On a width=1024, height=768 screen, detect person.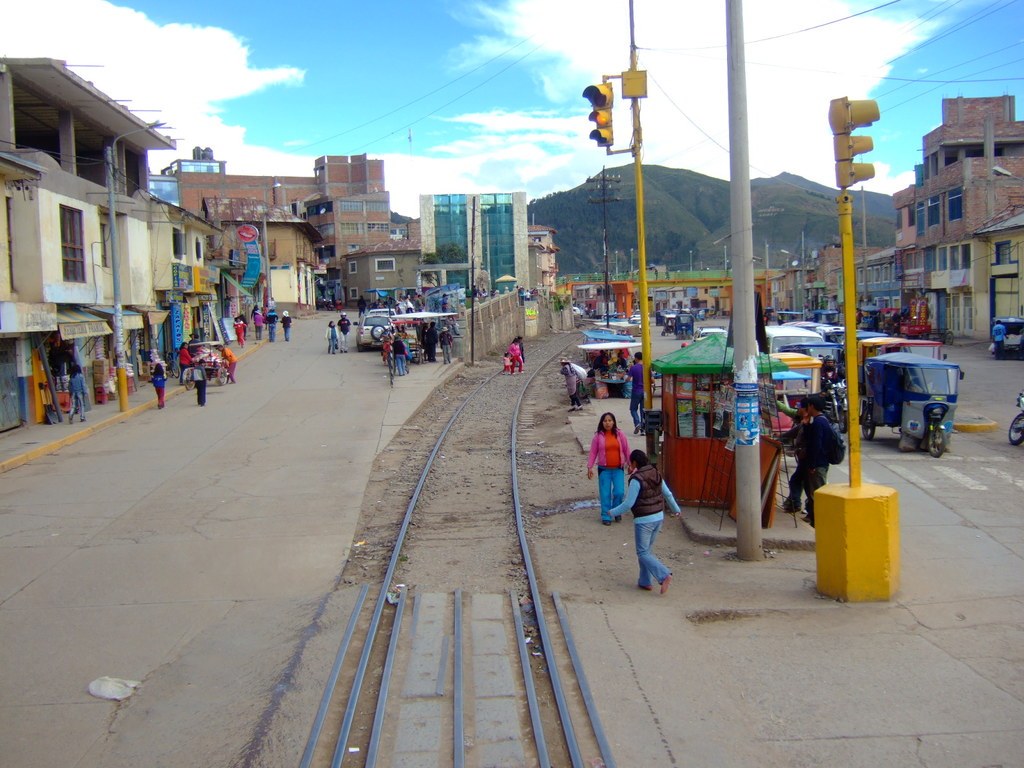
box=[510, 337, 522, 373].
